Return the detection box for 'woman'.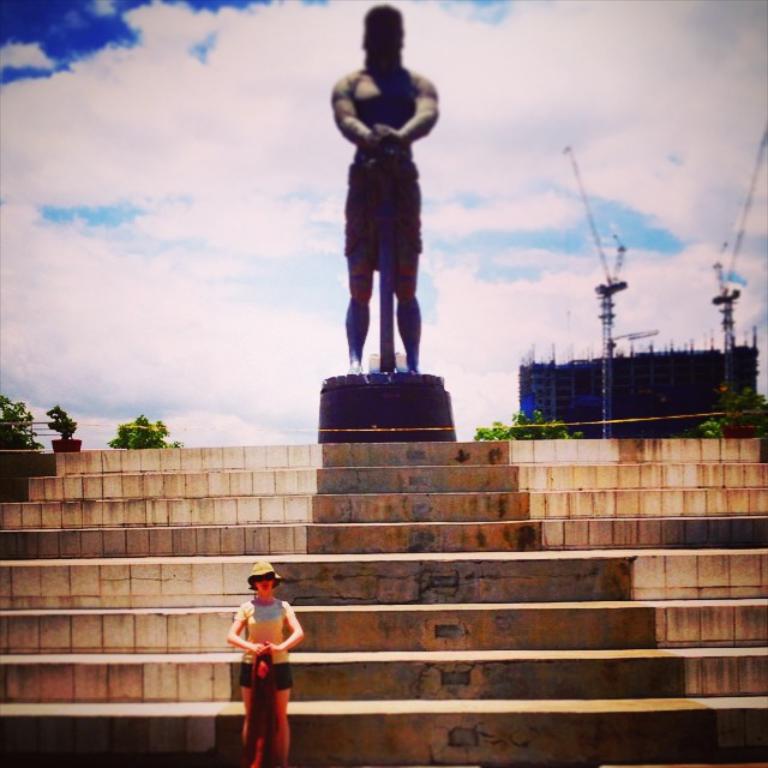
box(217, 574, 311, 755).
